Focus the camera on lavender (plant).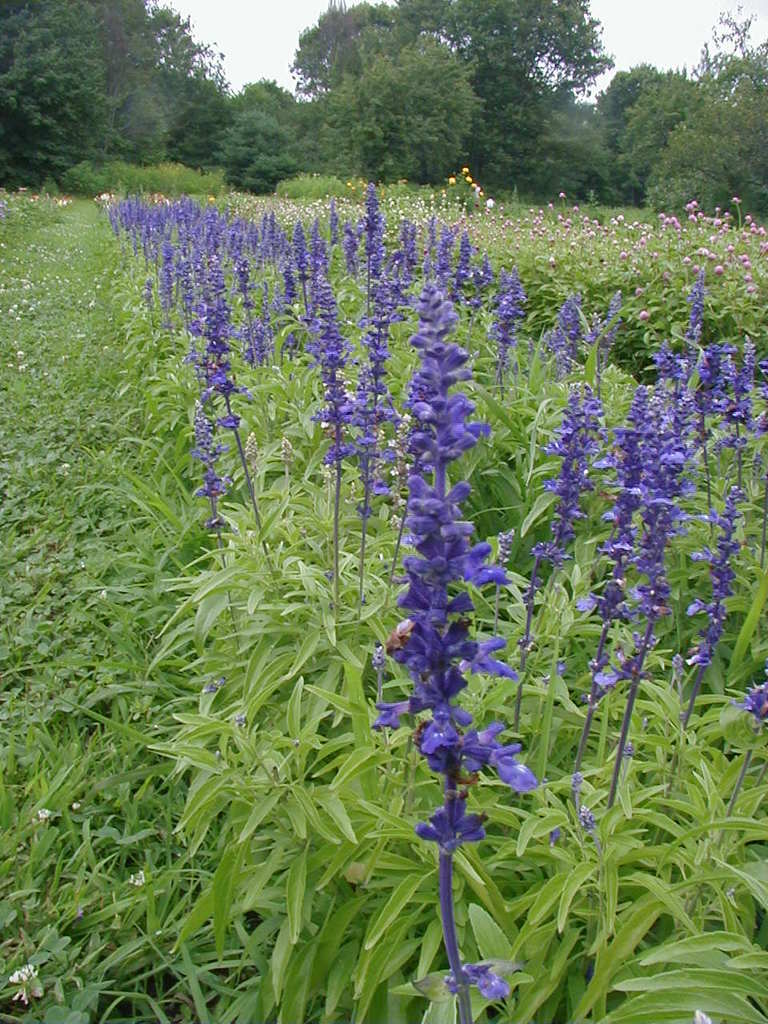
Focus region: Rect(346, 417, 555, 968).
